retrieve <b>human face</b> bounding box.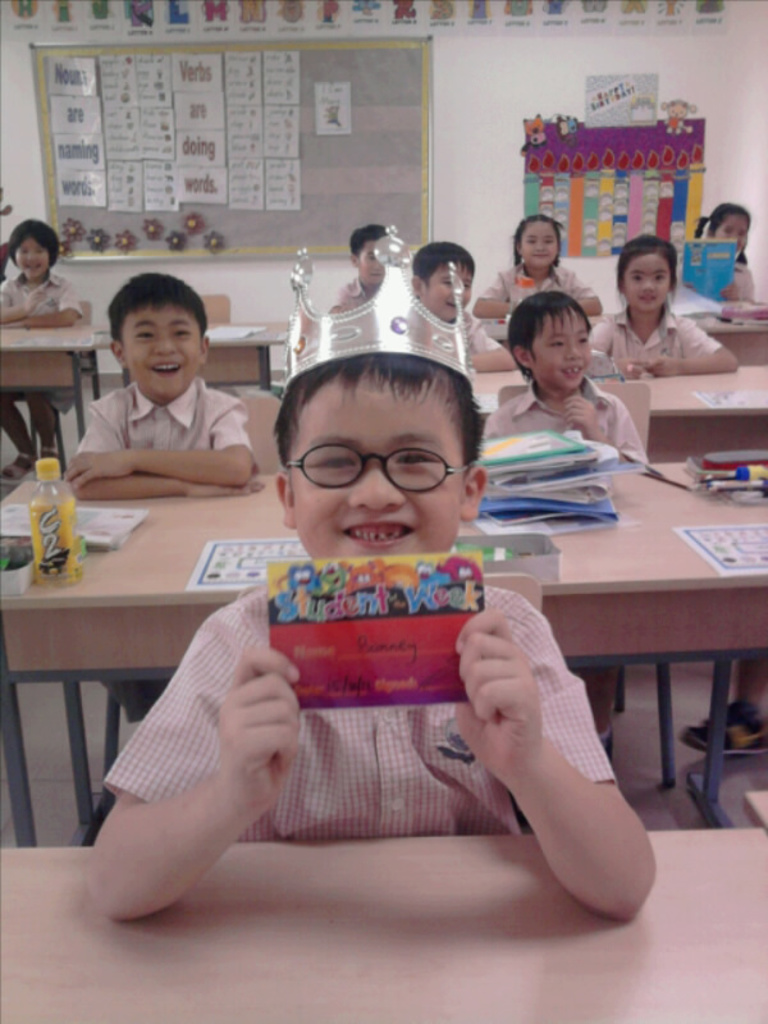
Bounding box: x1=13 y1=236 x2=50 y2=280.
